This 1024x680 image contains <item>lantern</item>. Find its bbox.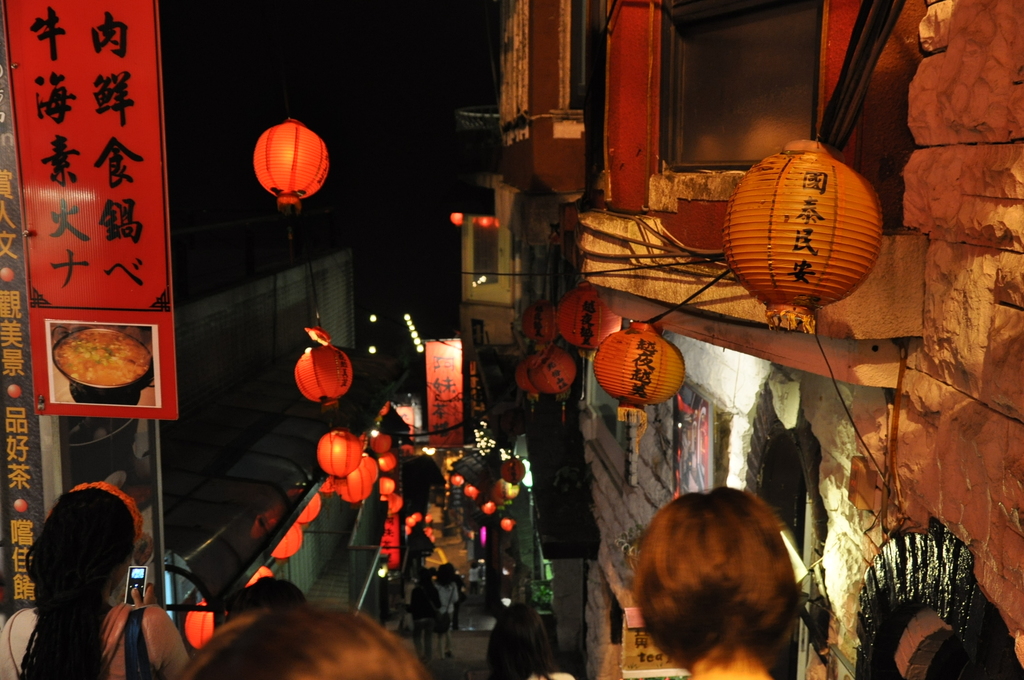
l=253, t=121, r=332, b=206.
